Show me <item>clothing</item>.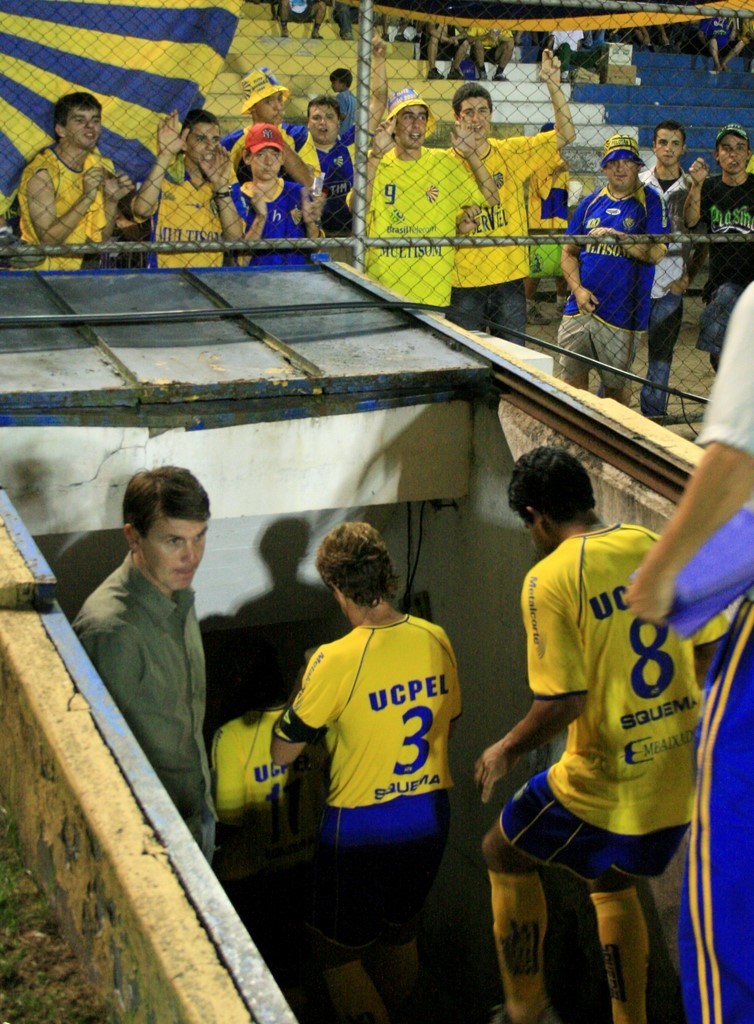
<item>clothing</item> is here: x1=334 y1=144 x2=481 y2=322.
